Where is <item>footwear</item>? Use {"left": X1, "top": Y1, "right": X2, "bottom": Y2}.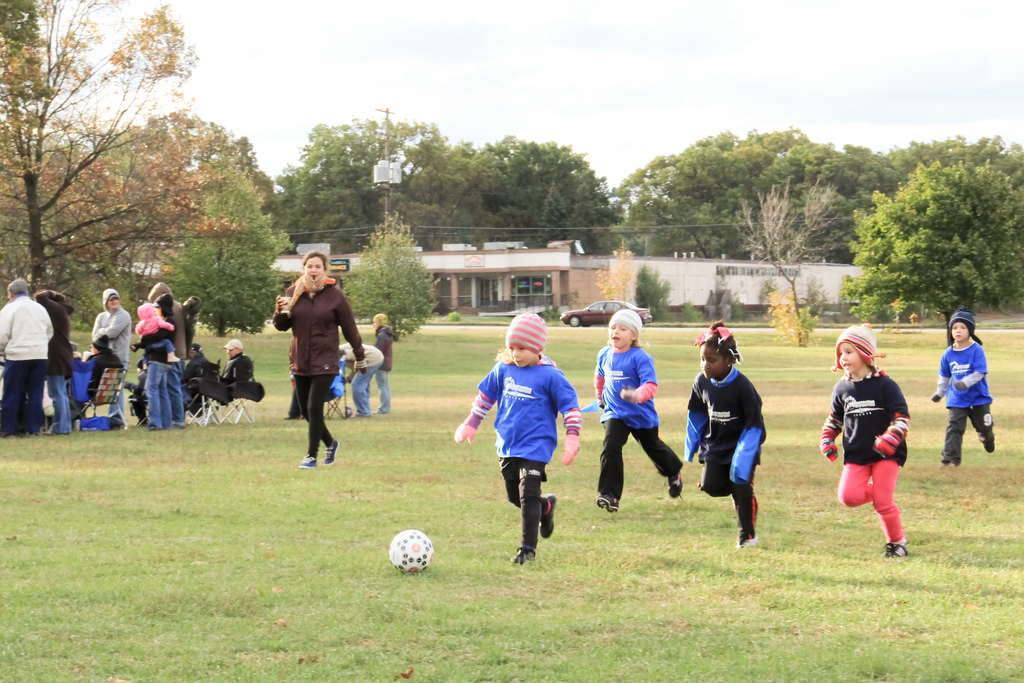
{"left": 149, "top": 423, "right": 160, "bottom": 431}.
